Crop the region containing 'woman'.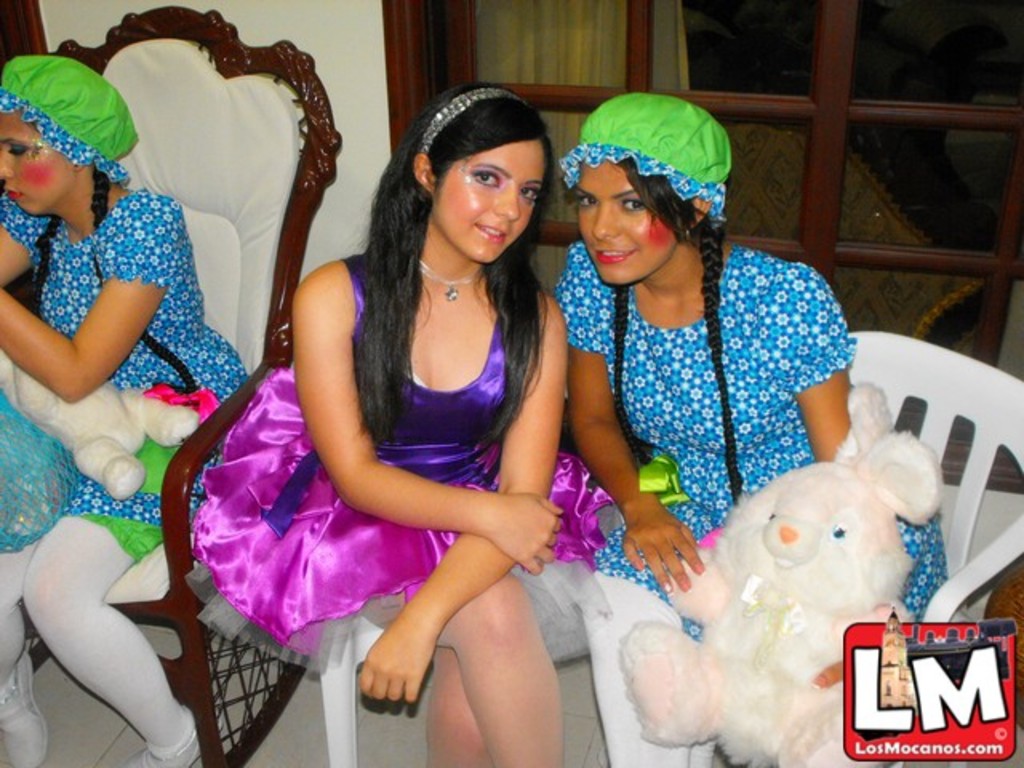
Crop region: 0/42/262/766.
